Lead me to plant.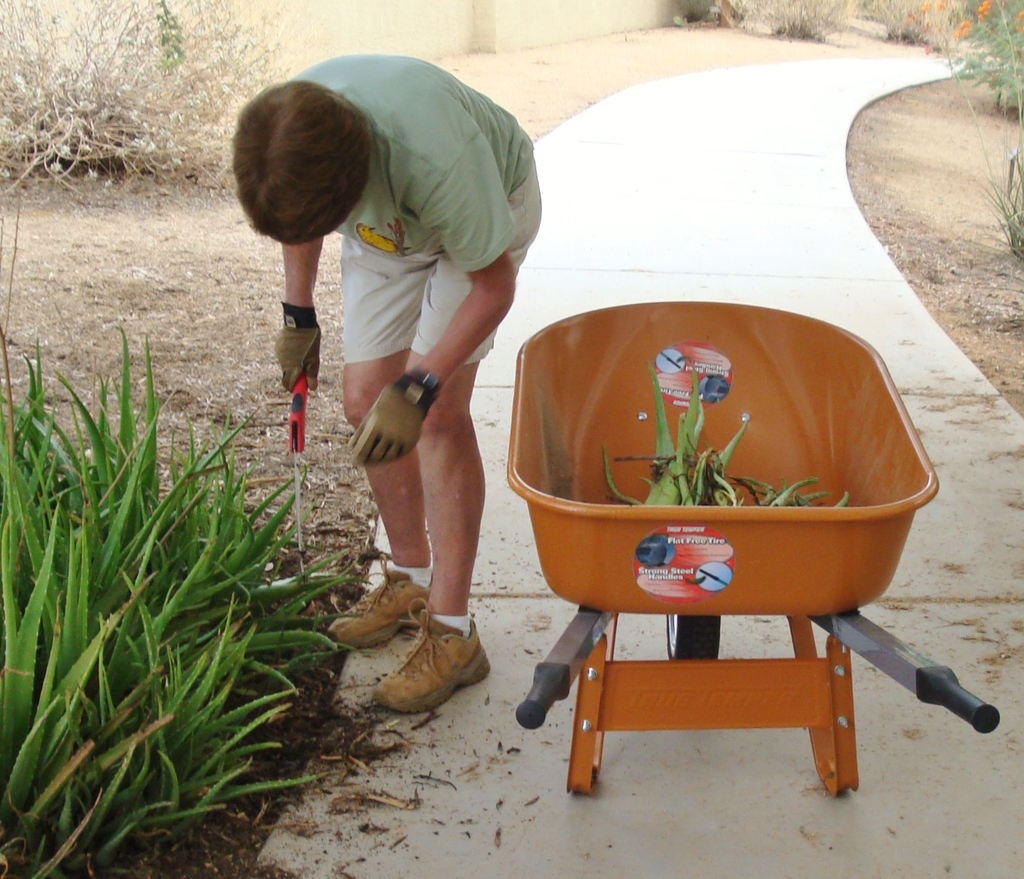
Lead to (x1=597, y1=349, x2=860, y2=508).
